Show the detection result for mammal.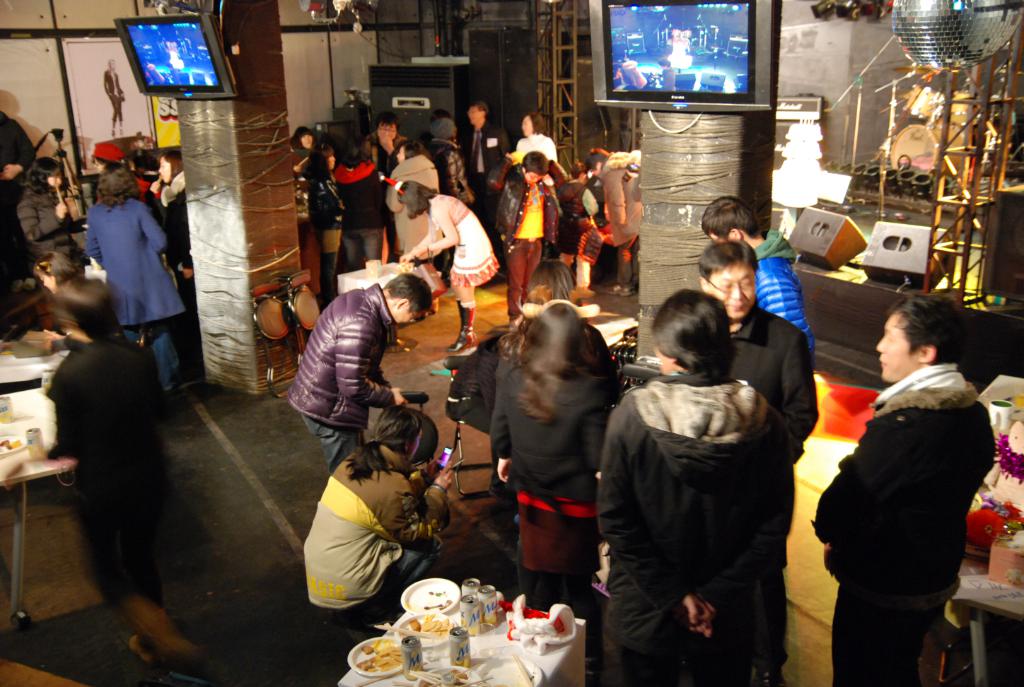
detection(44, 249, 107, 339).
